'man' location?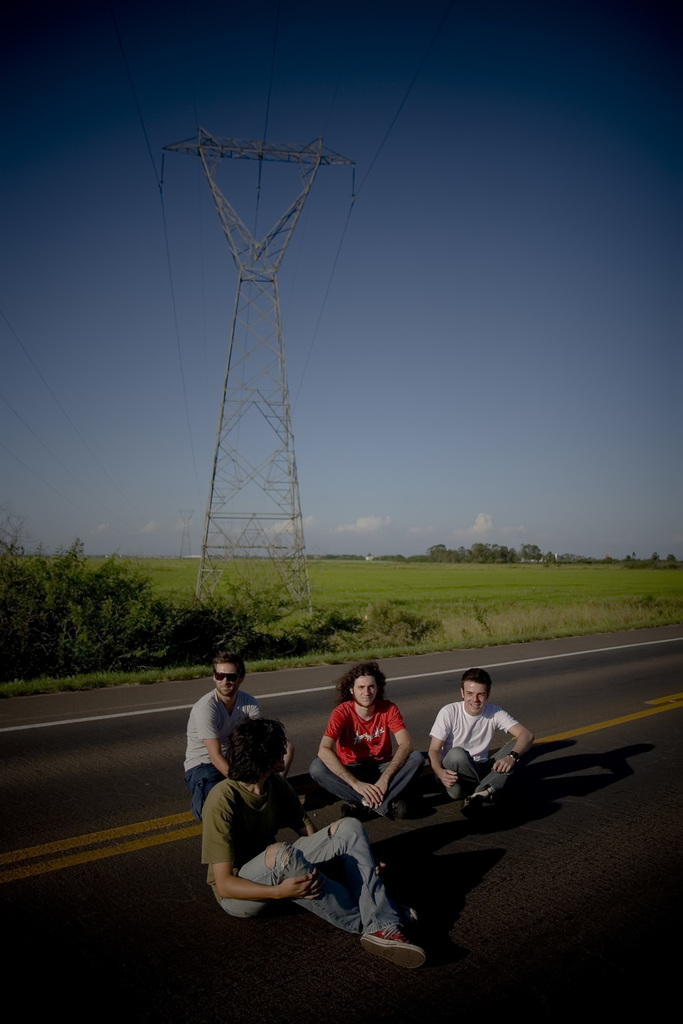
<region>422, 666, 539, 799</region>
